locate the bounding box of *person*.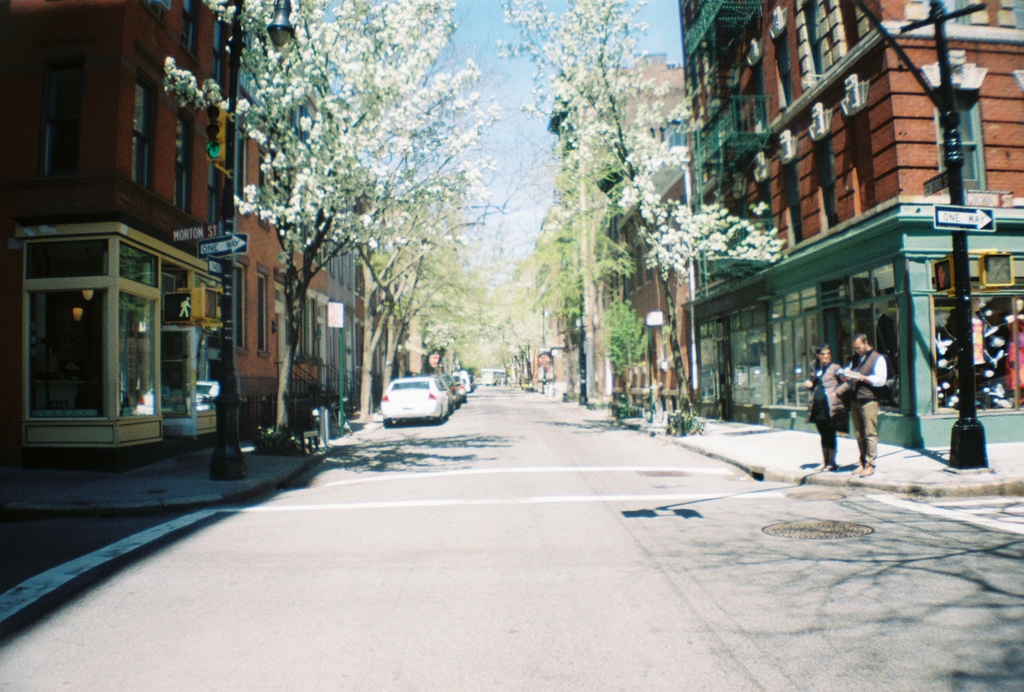
Bounding box: region(825, 340, 889, 475).
